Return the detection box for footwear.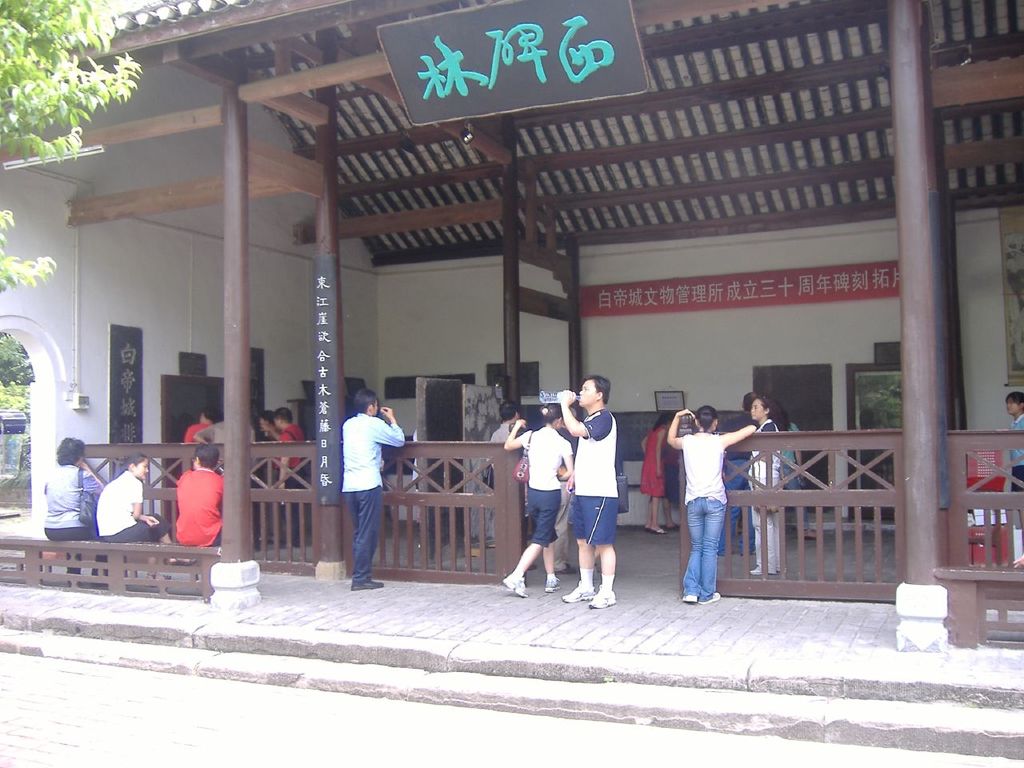
750 566 769 576.
